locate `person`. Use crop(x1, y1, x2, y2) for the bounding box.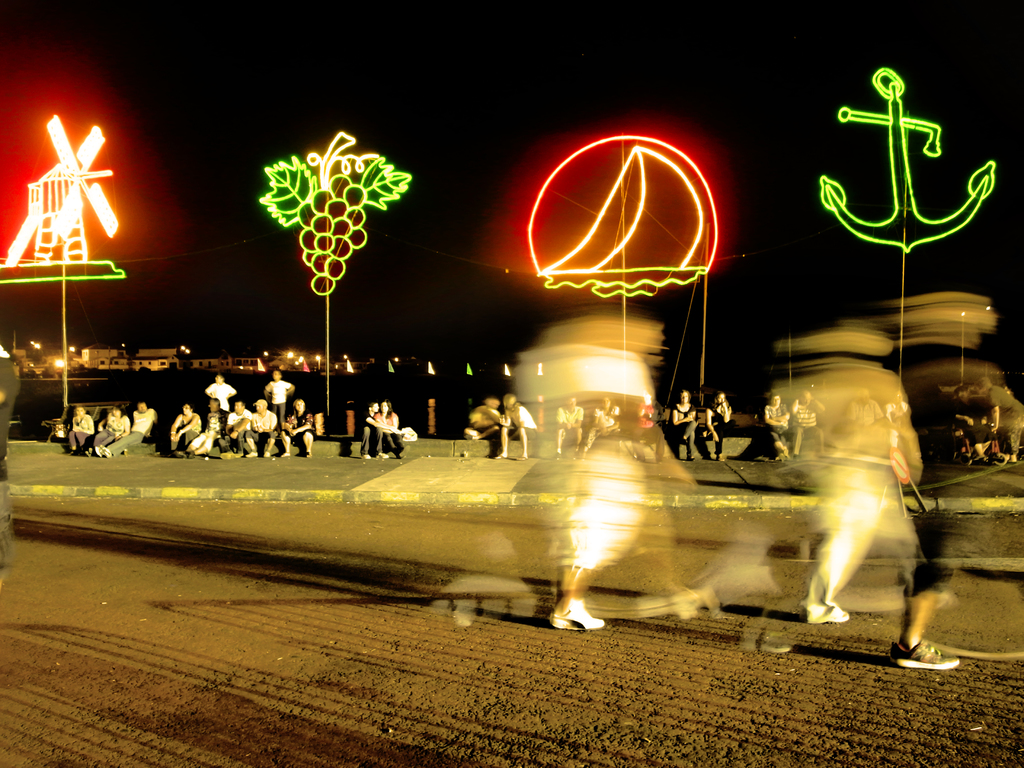
crop(671, 387, 698, 457).
